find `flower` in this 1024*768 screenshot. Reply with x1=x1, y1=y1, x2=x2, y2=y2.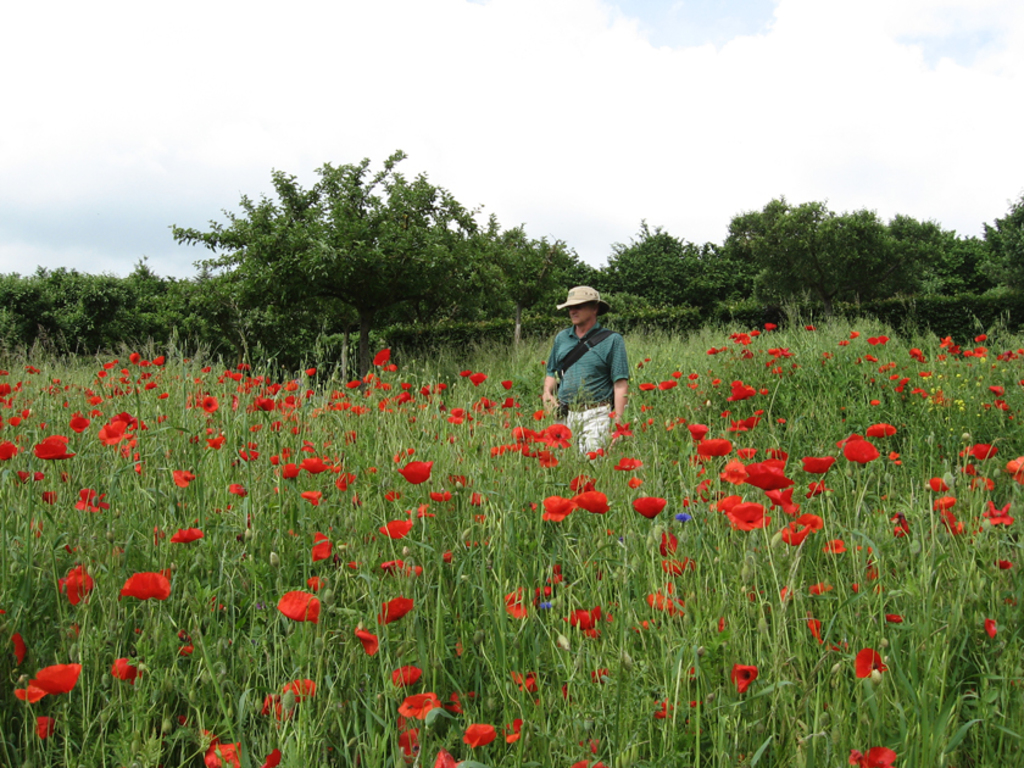
x1=984, y1=616, x2=997, y2=638.
